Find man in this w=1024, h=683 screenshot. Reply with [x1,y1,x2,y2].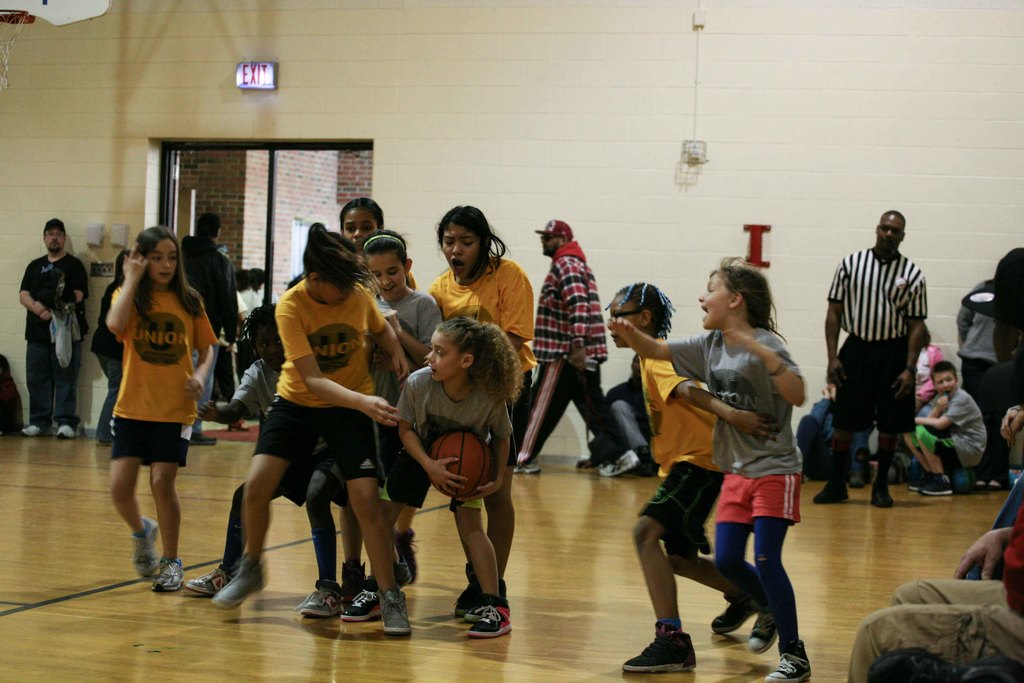
[849,496,1023,679].
